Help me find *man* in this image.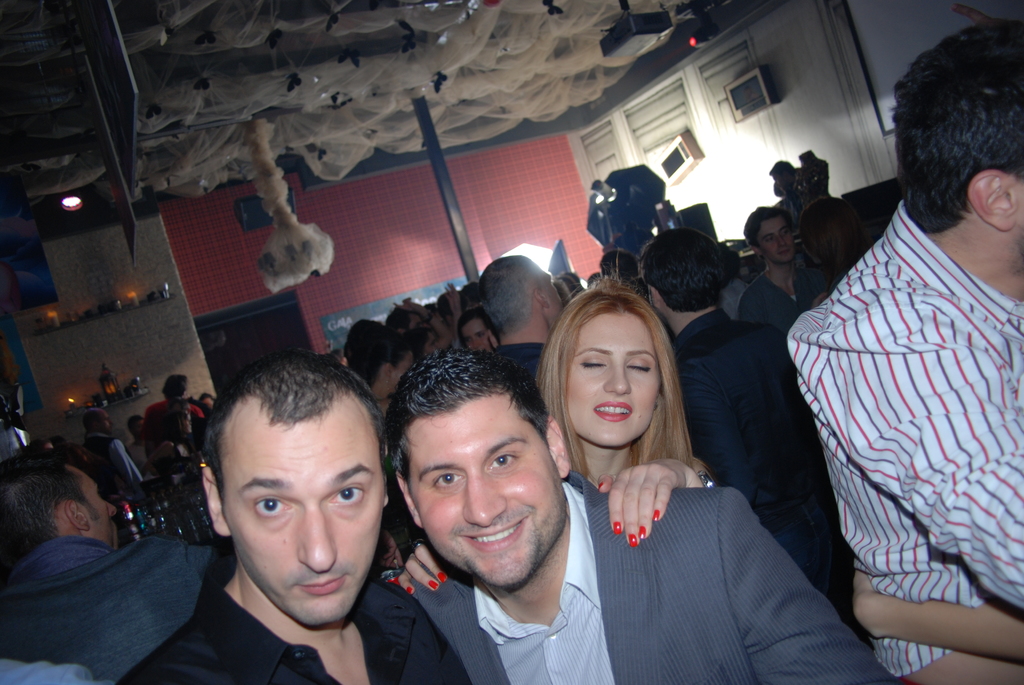
Found it: crop(780, 39, 1023, 673).
